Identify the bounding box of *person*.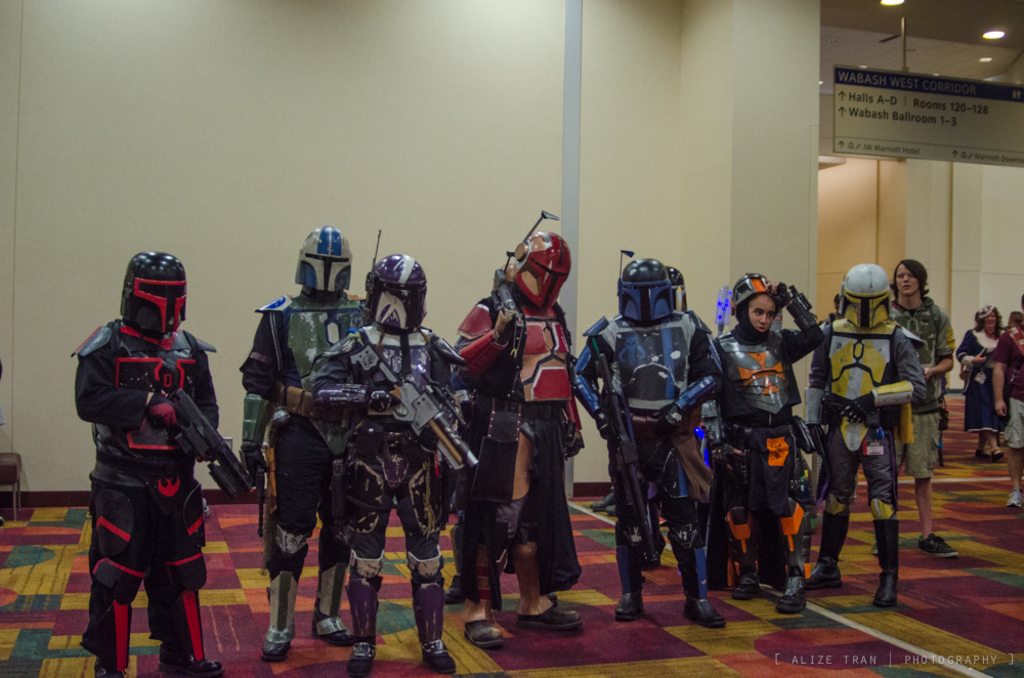
box(811, 263, 927, 620).
